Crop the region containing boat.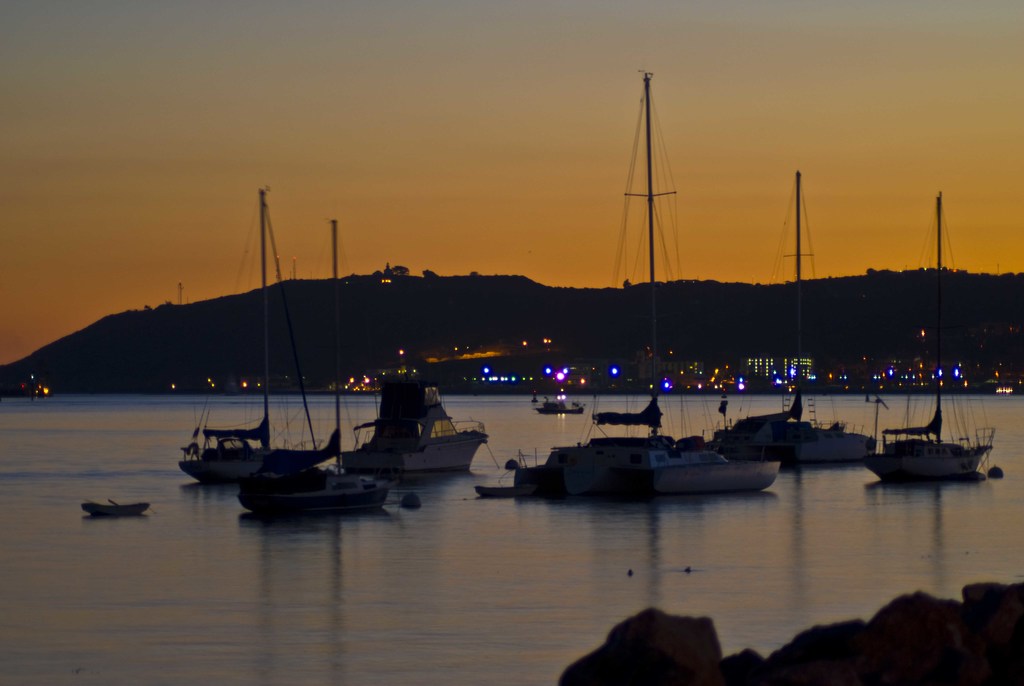
Crop region: [712,158,872,469].
